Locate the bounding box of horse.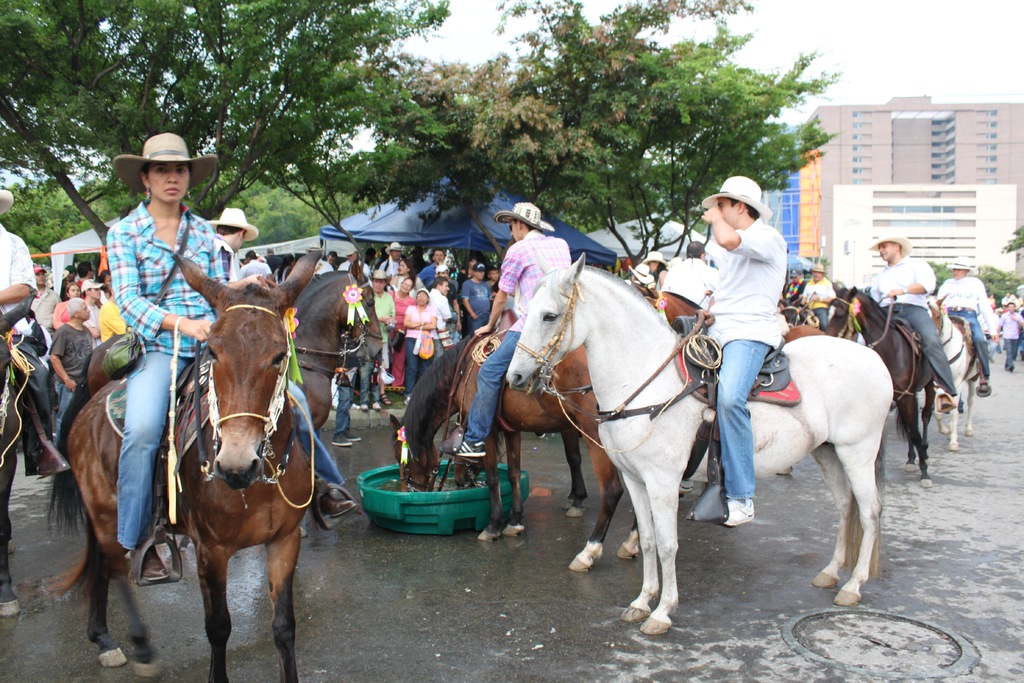
Bounding box: bbox(824, 281, 938, 488).
